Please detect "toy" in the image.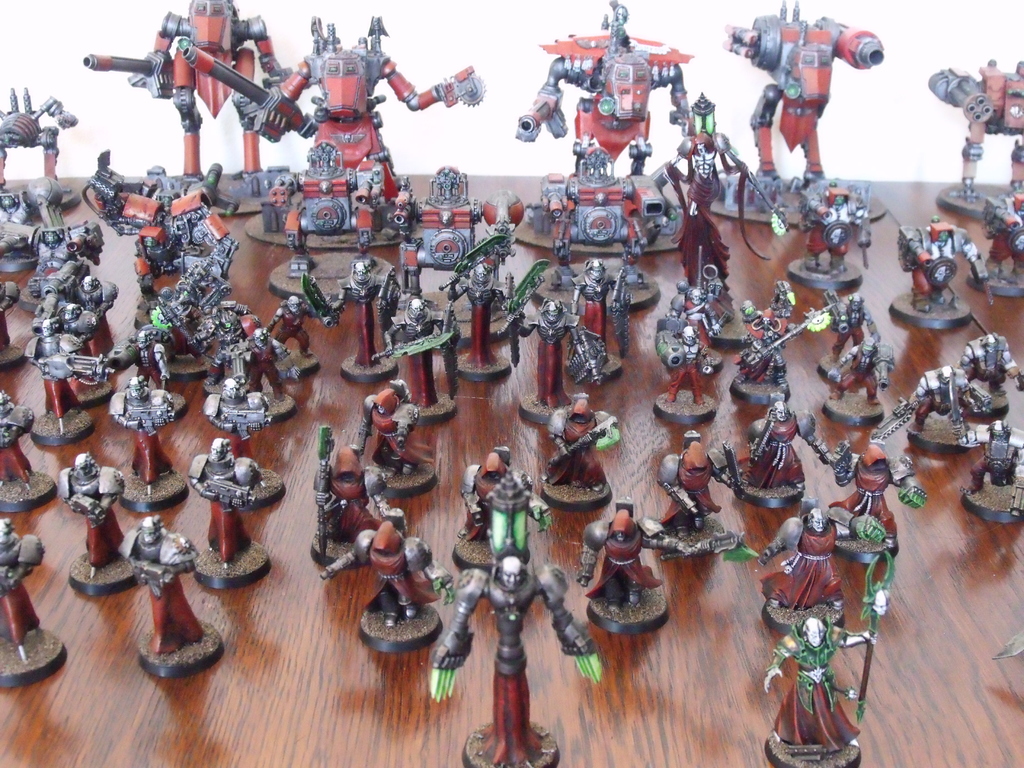
<region>205, 379, 272, 488</region>.
